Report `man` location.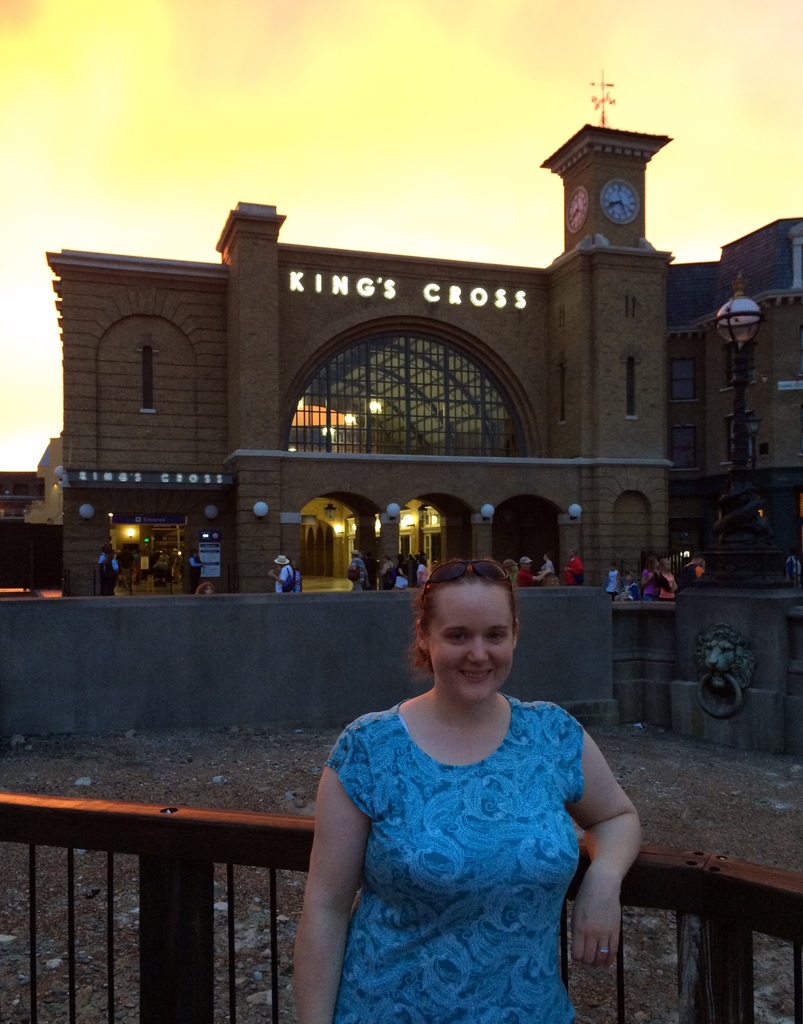
Report: 564/548/583/586.
